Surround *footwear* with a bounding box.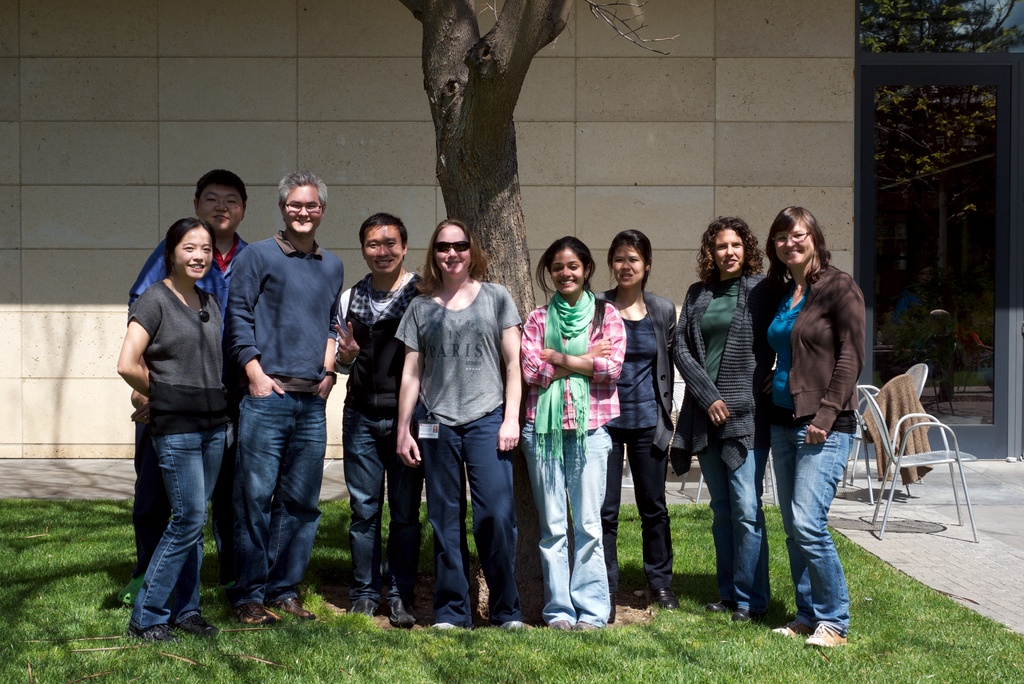
locate(350, 591, 381, 625).
